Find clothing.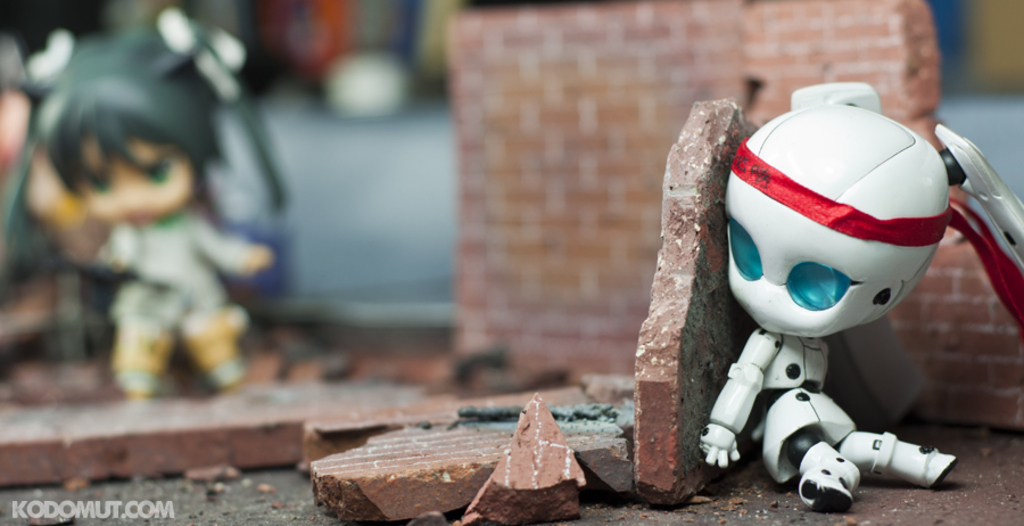
(left=99, top=204, right=257, bottom=400).
